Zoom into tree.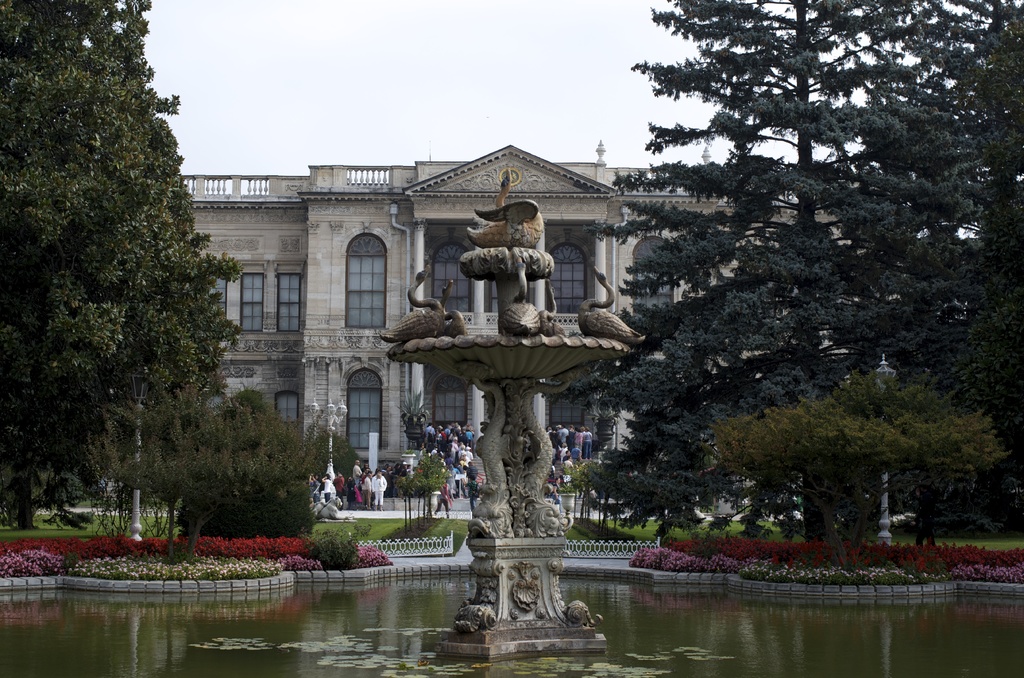
Zoom target: bbox=[174, 385, 317, 539].
